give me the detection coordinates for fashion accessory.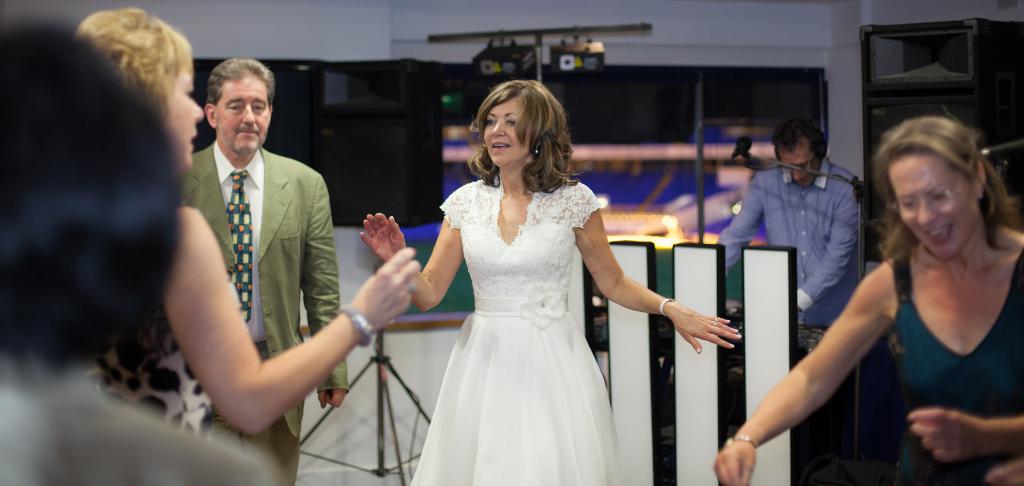
531/142/542/158.
